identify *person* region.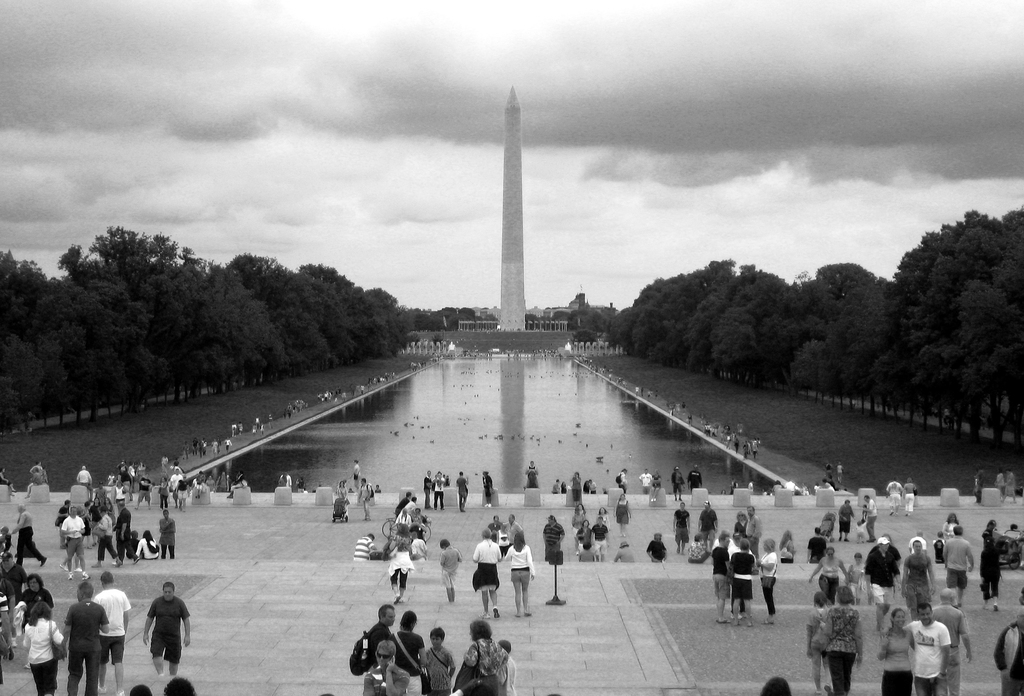
Region: (377,486,382,491).
